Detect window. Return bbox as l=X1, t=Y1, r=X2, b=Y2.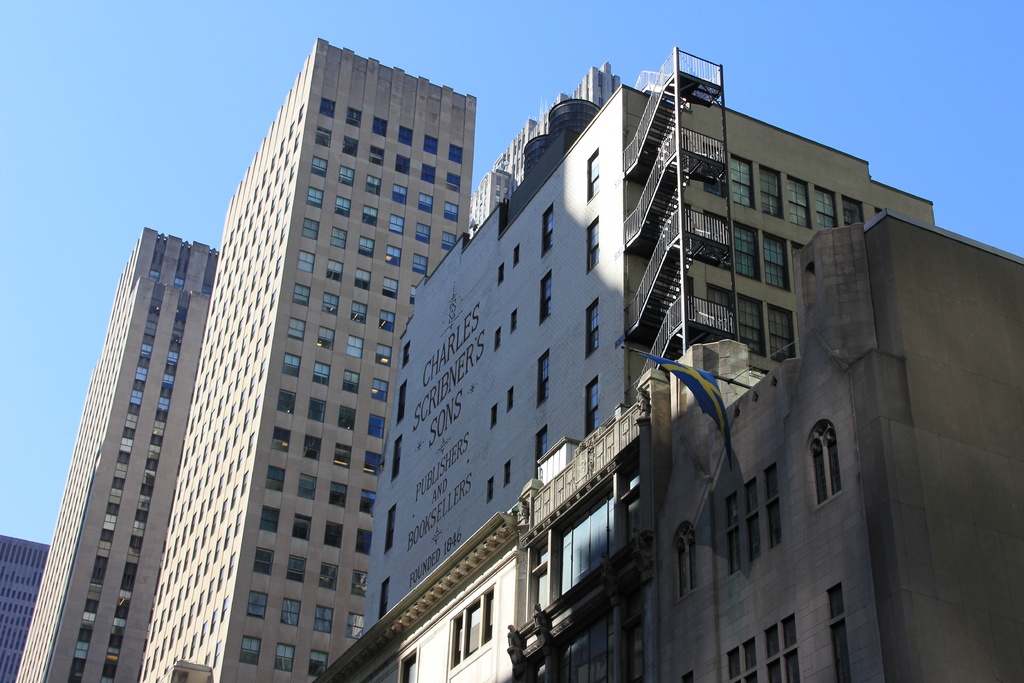
l=387, t=184, r=409, b=201.
